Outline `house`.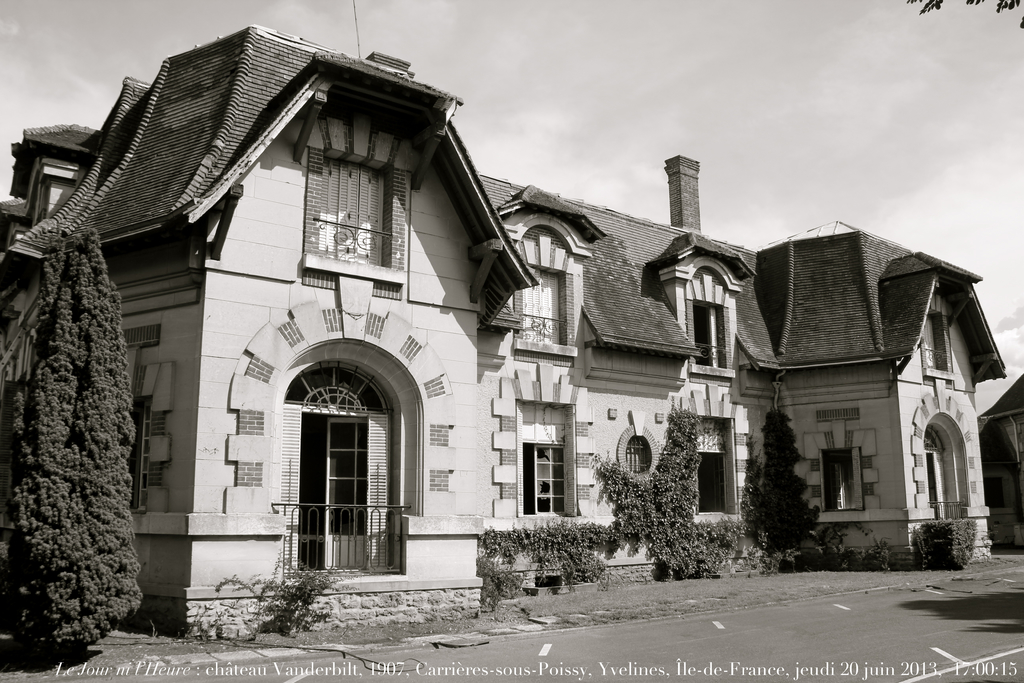
Outline: region(10, 21, 1004, 637).
